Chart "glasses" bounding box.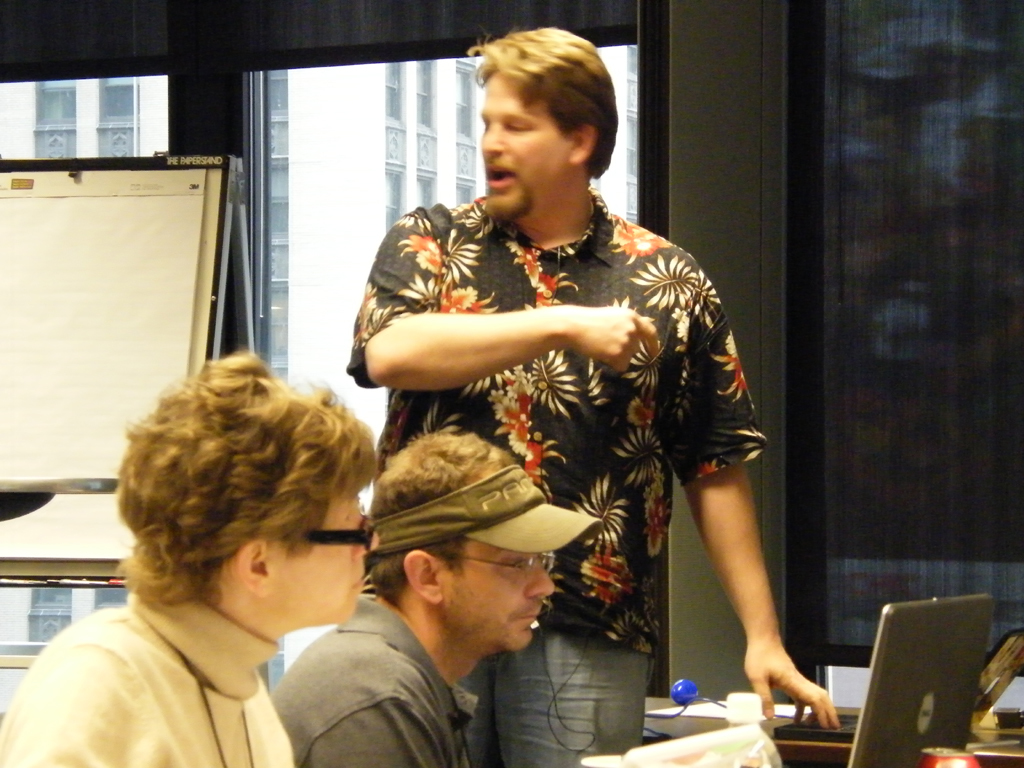
Charted: (296, 495, 381, 563).
